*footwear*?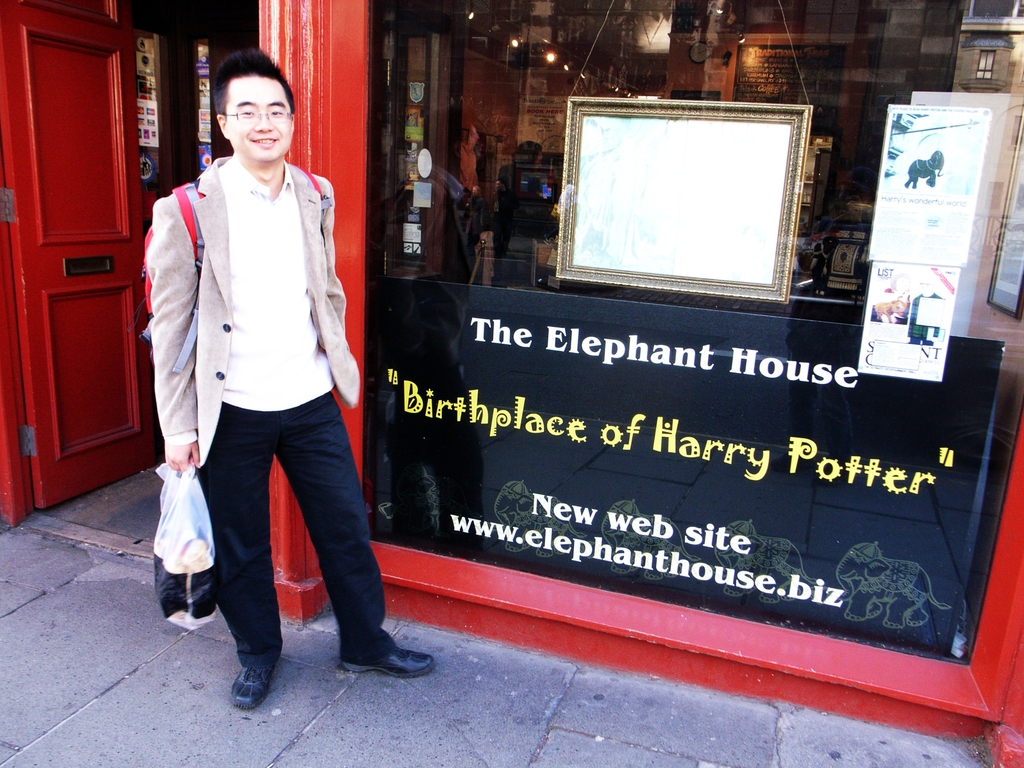
(339, 644, 429, 672)
